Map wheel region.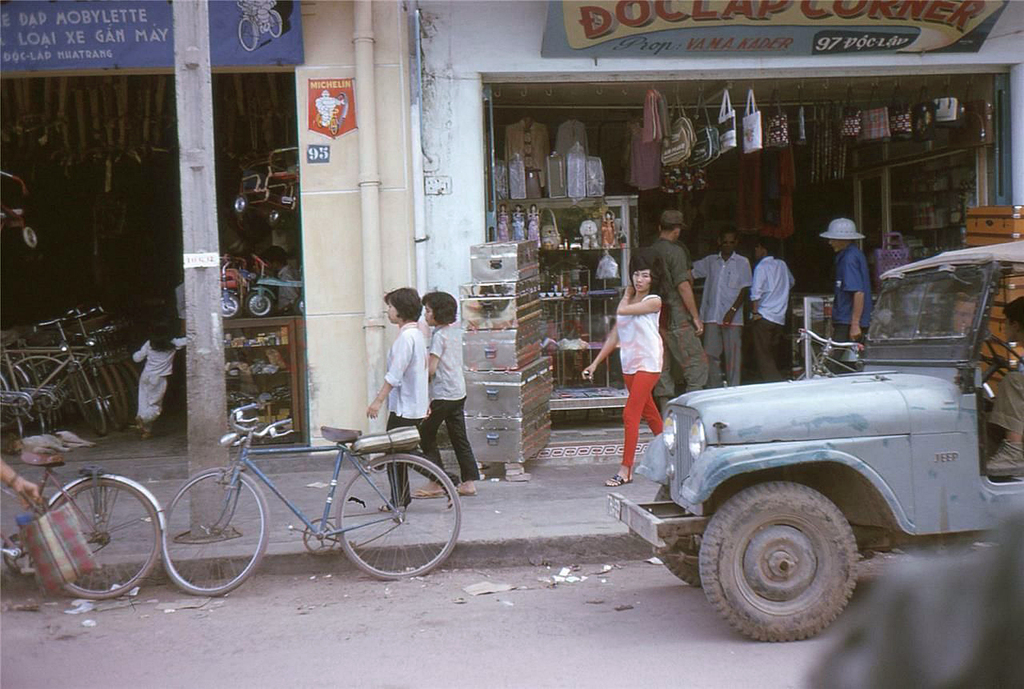
Mapped to x1=229, y1=192, x2=250, y2=220.
